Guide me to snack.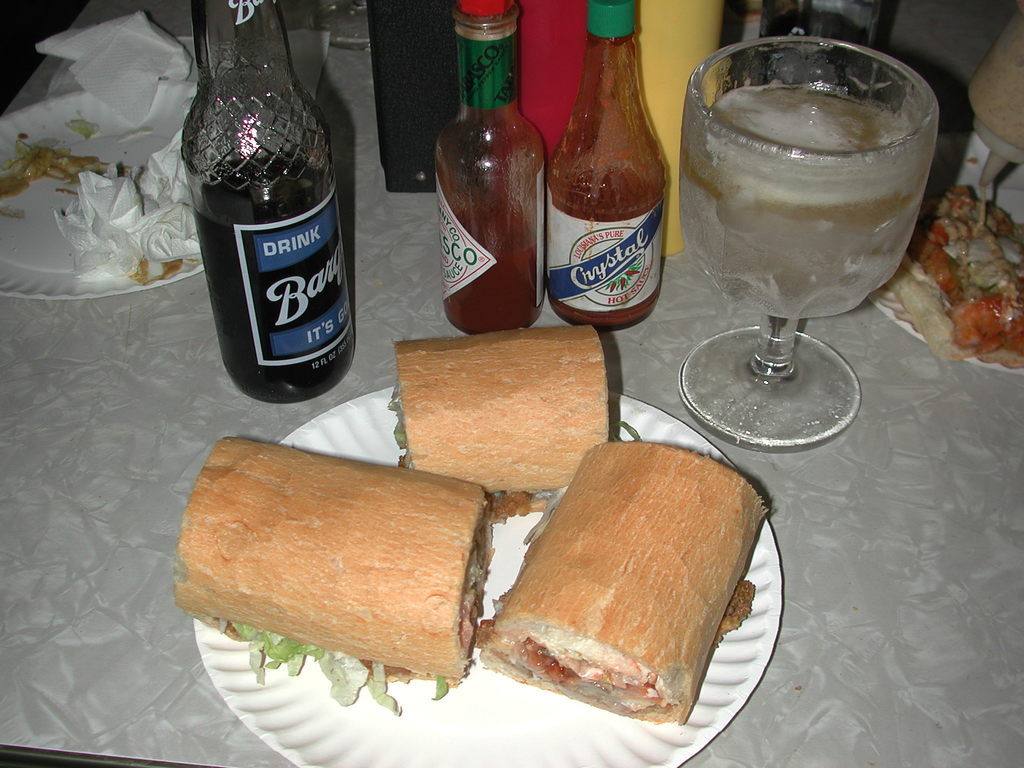
Guidance: (x1=386, y1=342, x2=614, y2=519).
